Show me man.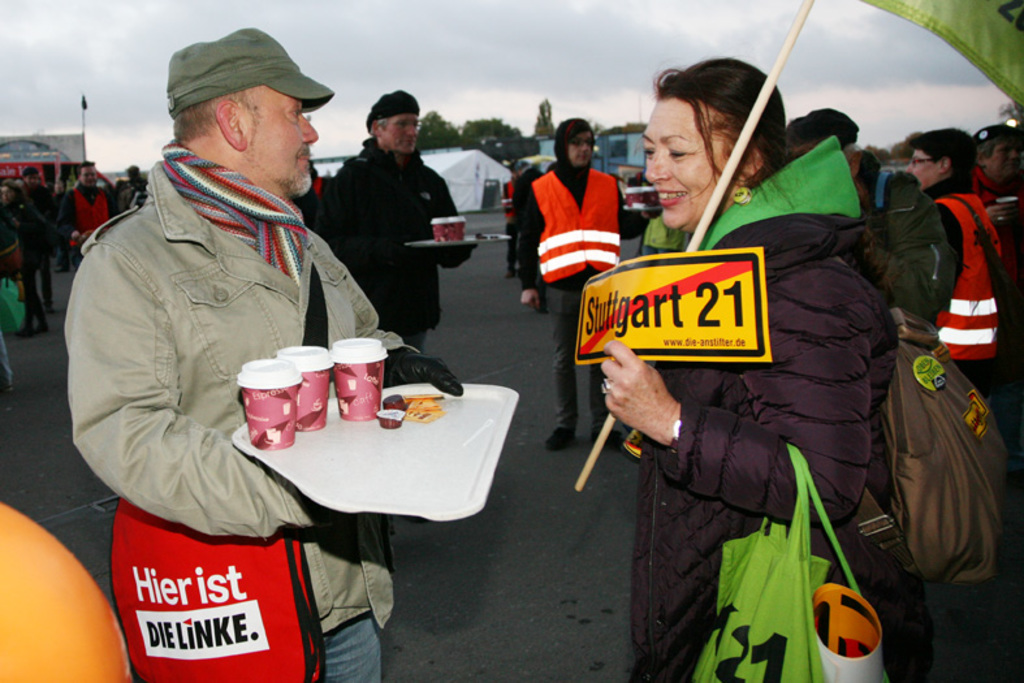
man is here: 59,156,120,265.
